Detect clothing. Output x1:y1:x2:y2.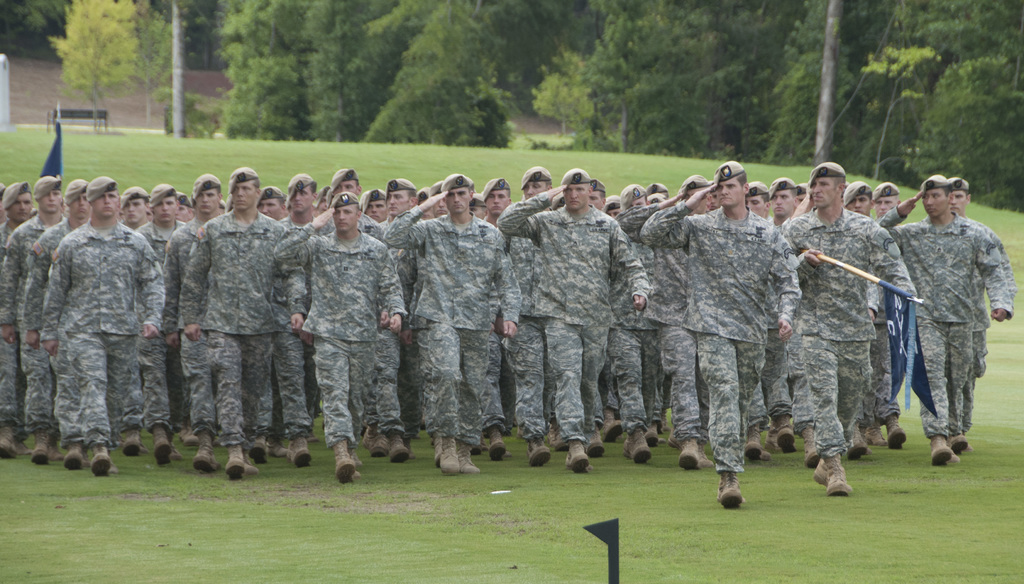
269:213:333:436.
